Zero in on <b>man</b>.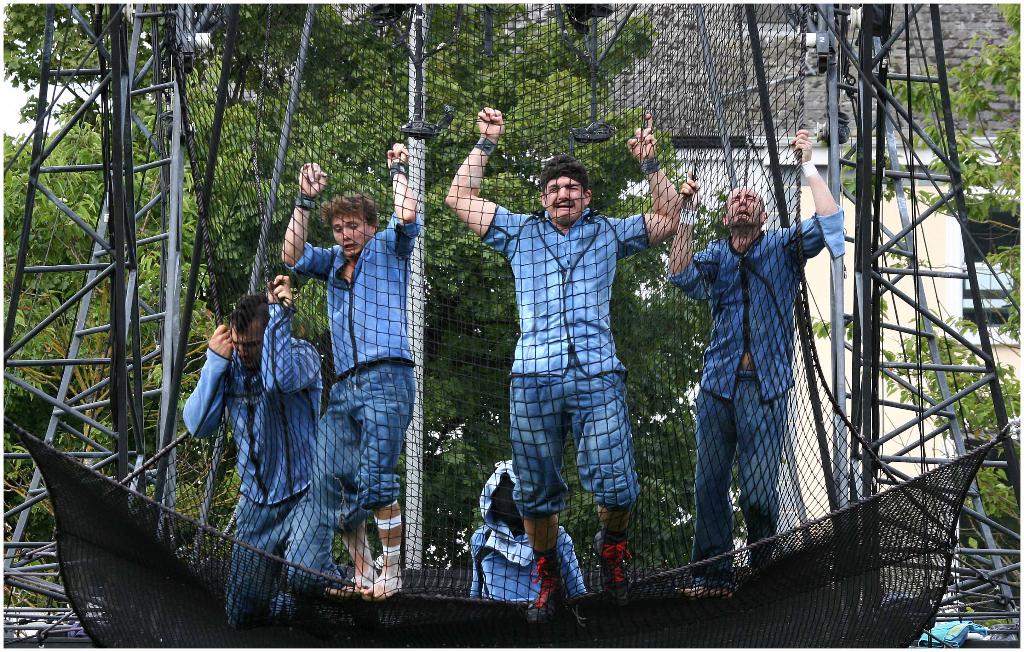
Zeroed in: 463/118/653/585.
